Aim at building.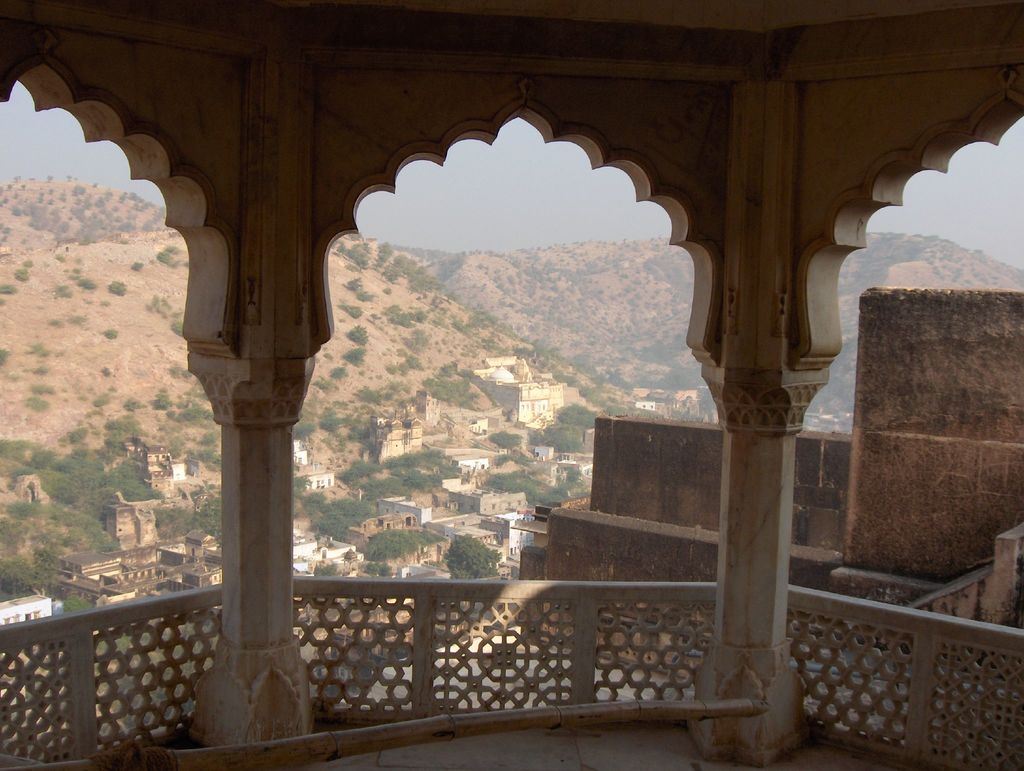
Aimed at rect(291, 530, 362, 573).
